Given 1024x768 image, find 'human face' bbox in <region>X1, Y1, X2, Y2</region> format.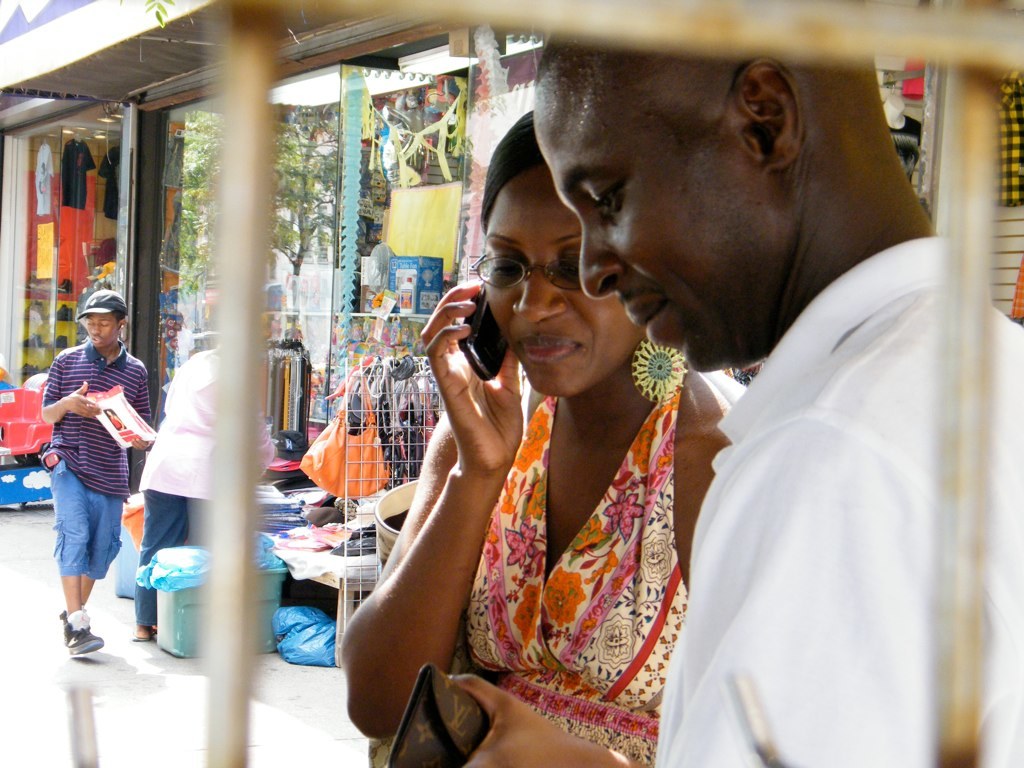
<region>85, 314, 120, 350</region>.
